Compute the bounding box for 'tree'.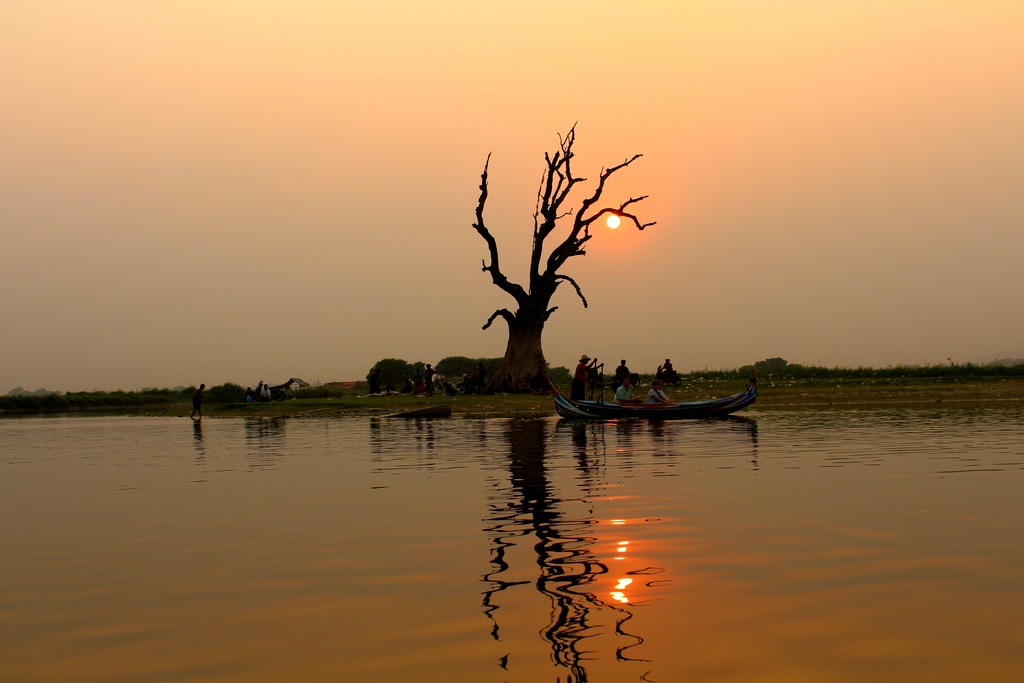
<bbox>455, 131, 652, 376</bbox>.
